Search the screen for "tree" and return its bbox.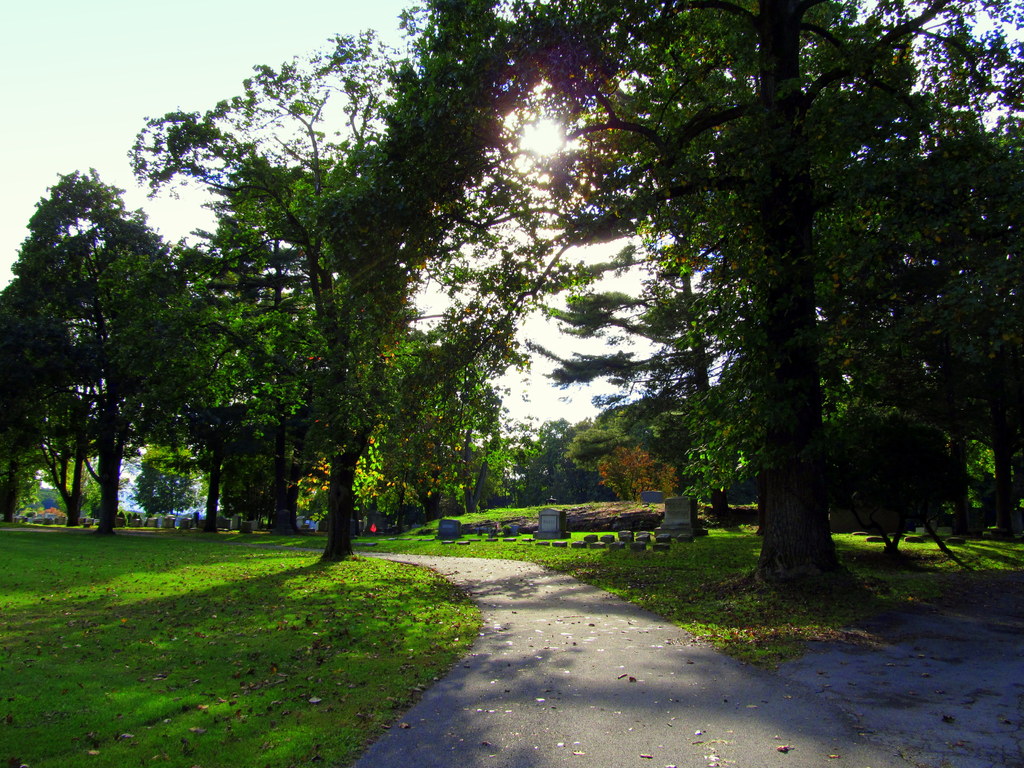
Found: box(351, 331, 467, 561).
